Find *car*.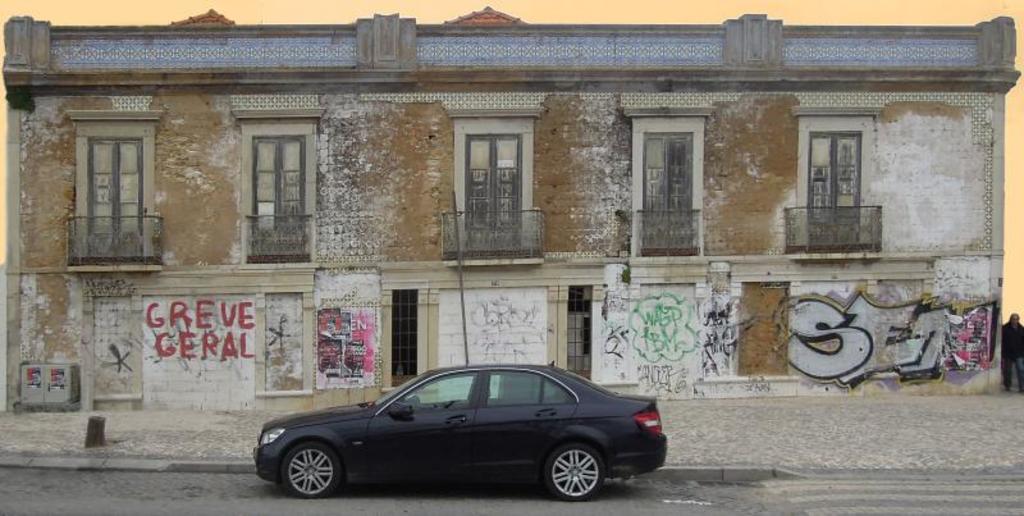
(252,362,671,494).
